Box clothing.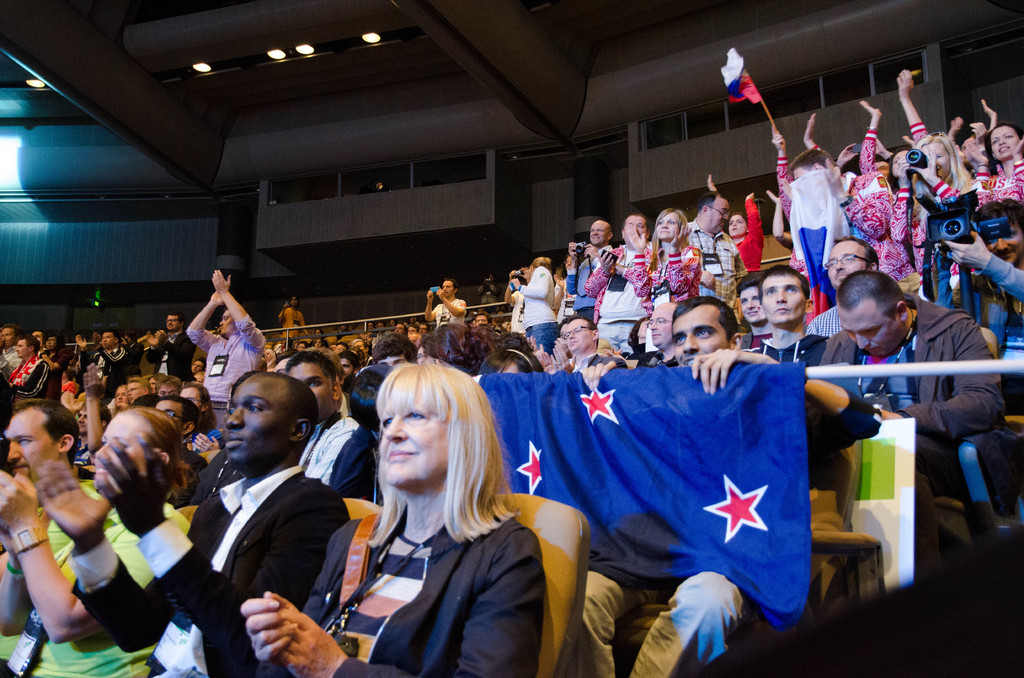
(left=741, top=323, right=822, bottom=370).
